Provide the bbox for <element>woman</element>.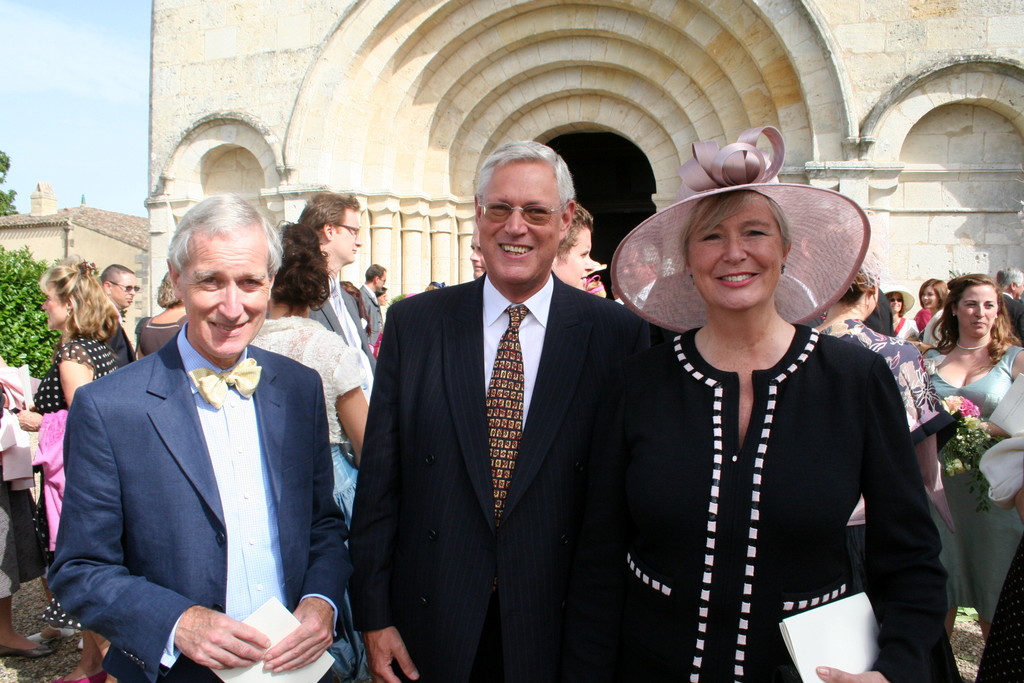
[left=246, top=222, right=369, bottom=682].
